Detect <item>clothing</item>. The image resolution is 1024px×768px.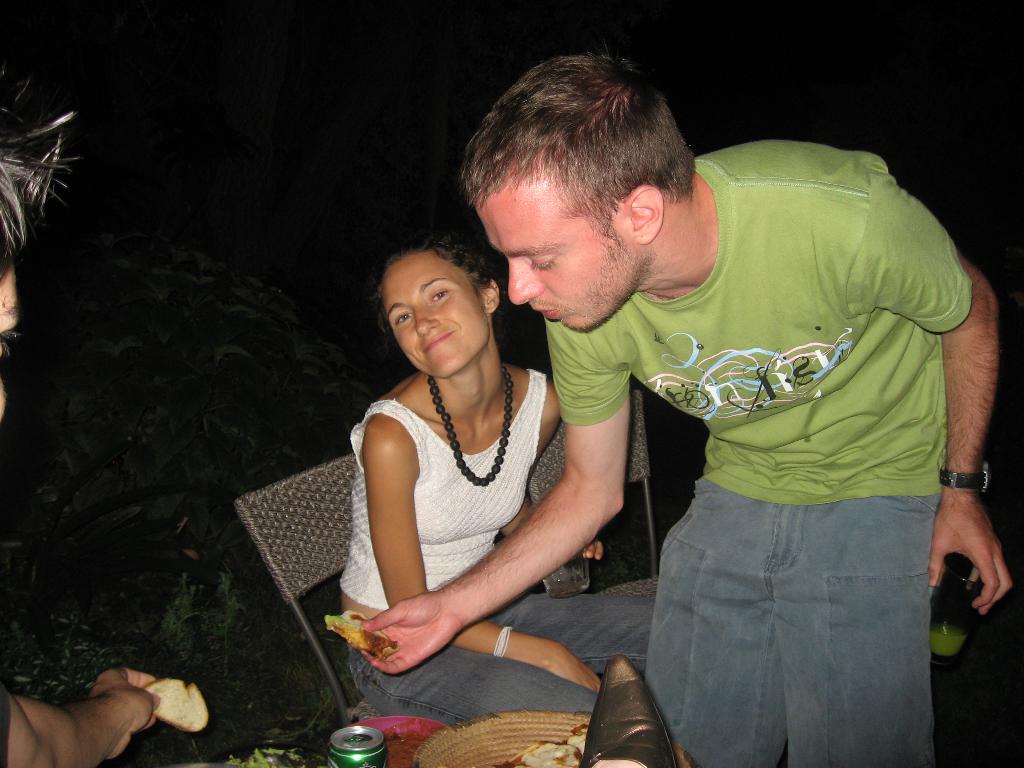
(586,134,977,730).
